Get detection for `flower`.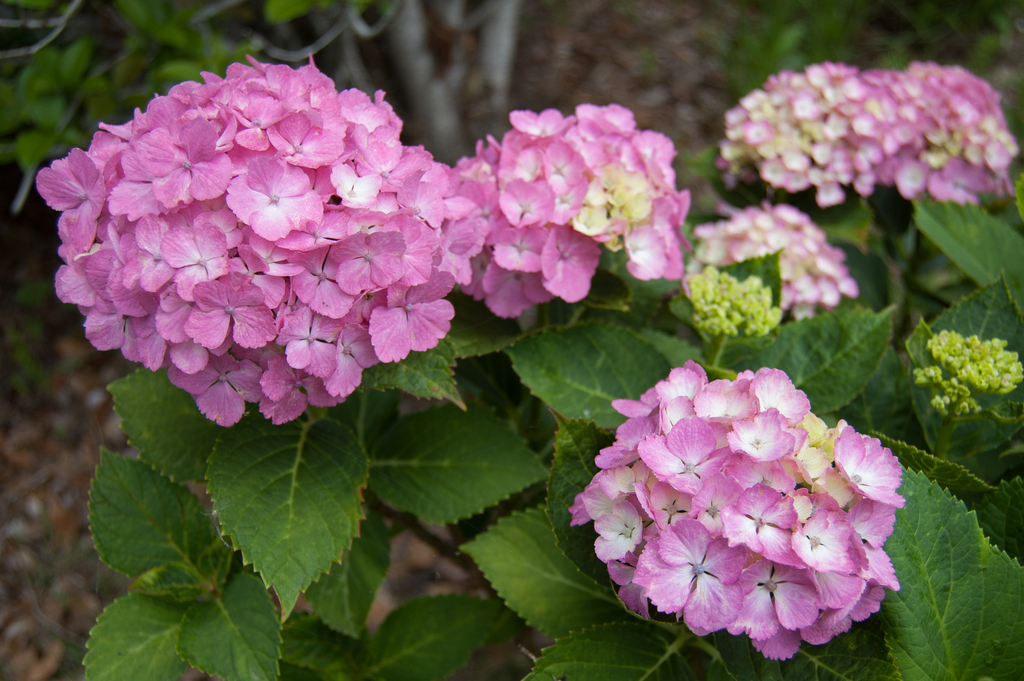
Detection: [865,57,1023,207].
